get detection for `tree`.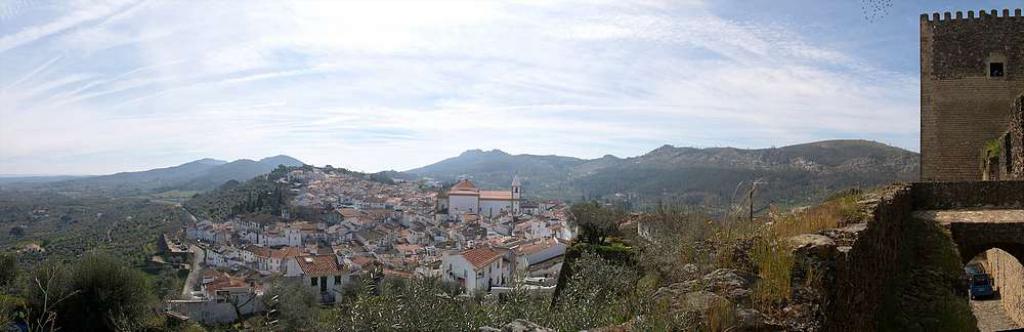
Detection: [23,249,179,331].
